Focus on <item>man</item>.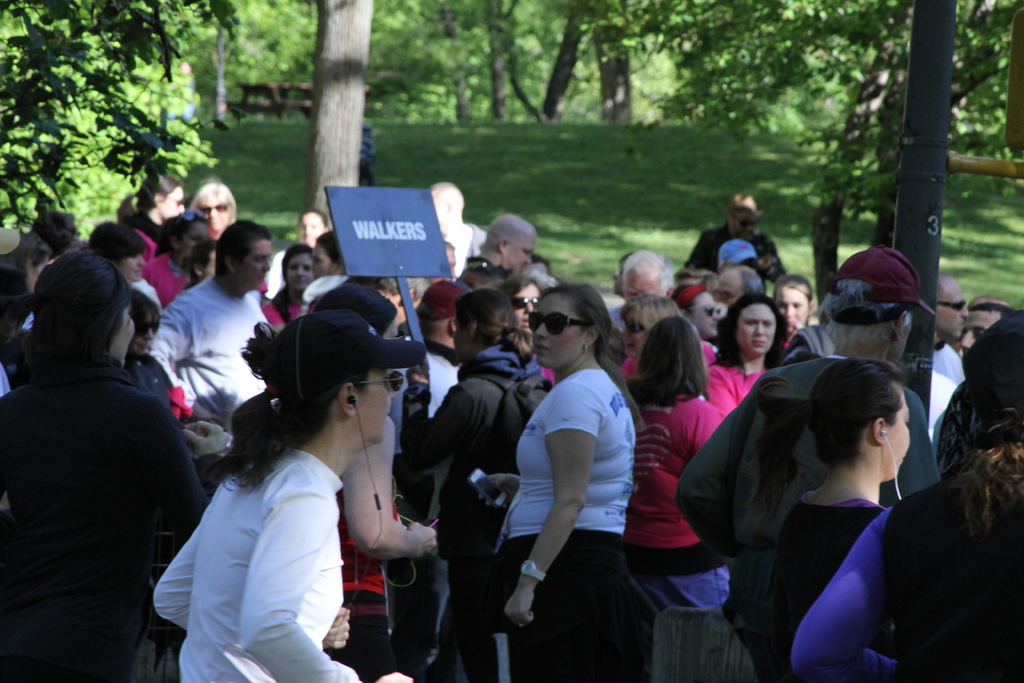
Focused at BBox(675, 247, 943, 682).
